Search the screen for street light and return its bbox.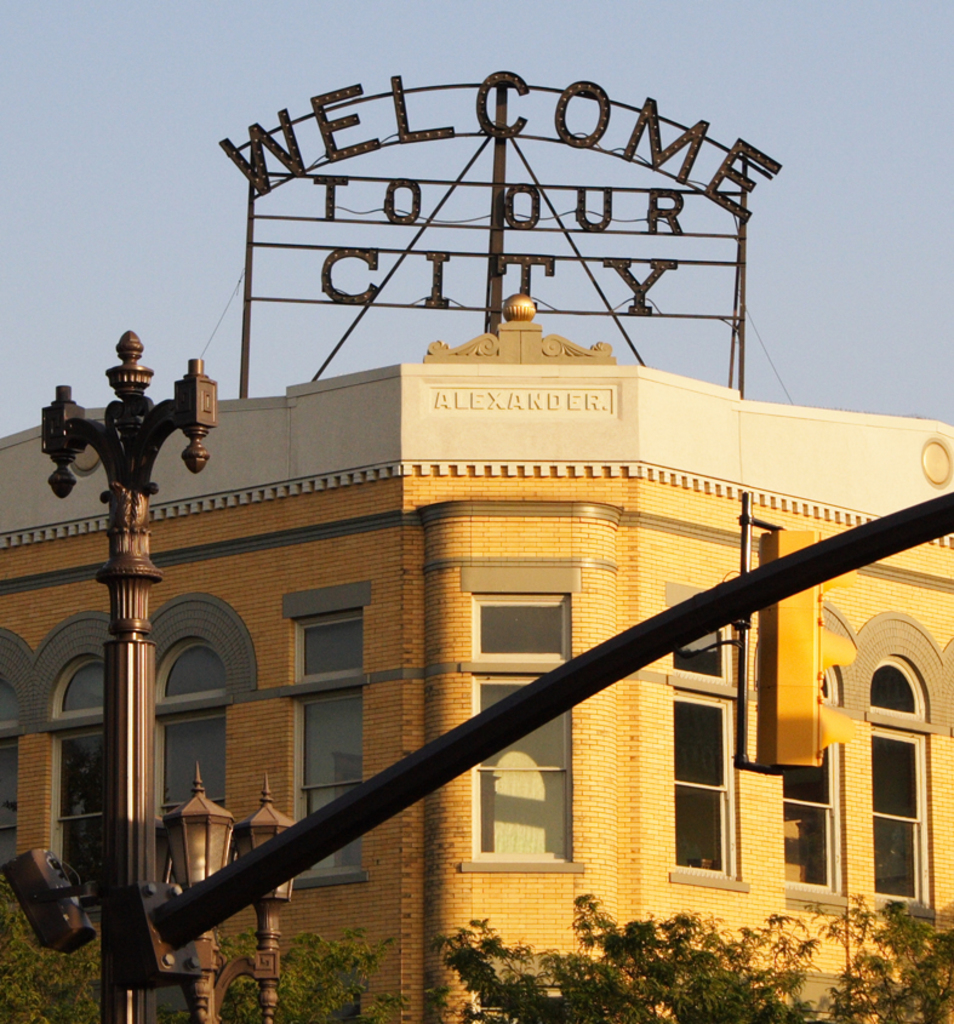
Found: locate(162, 762, 309, 1023).
